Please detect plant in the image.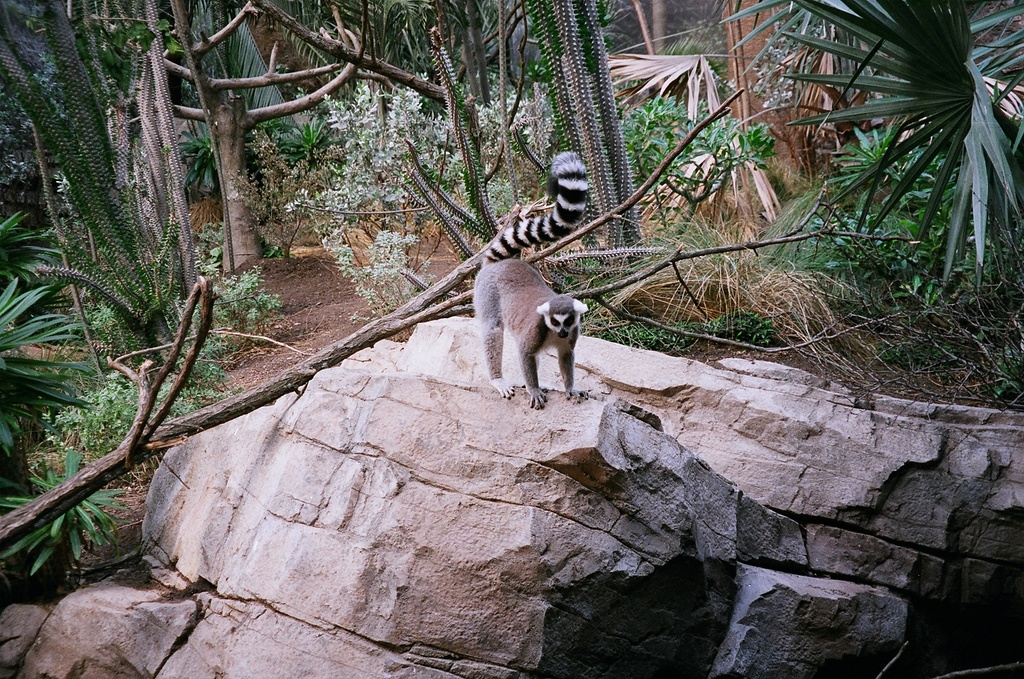
743:171:1023:421.
